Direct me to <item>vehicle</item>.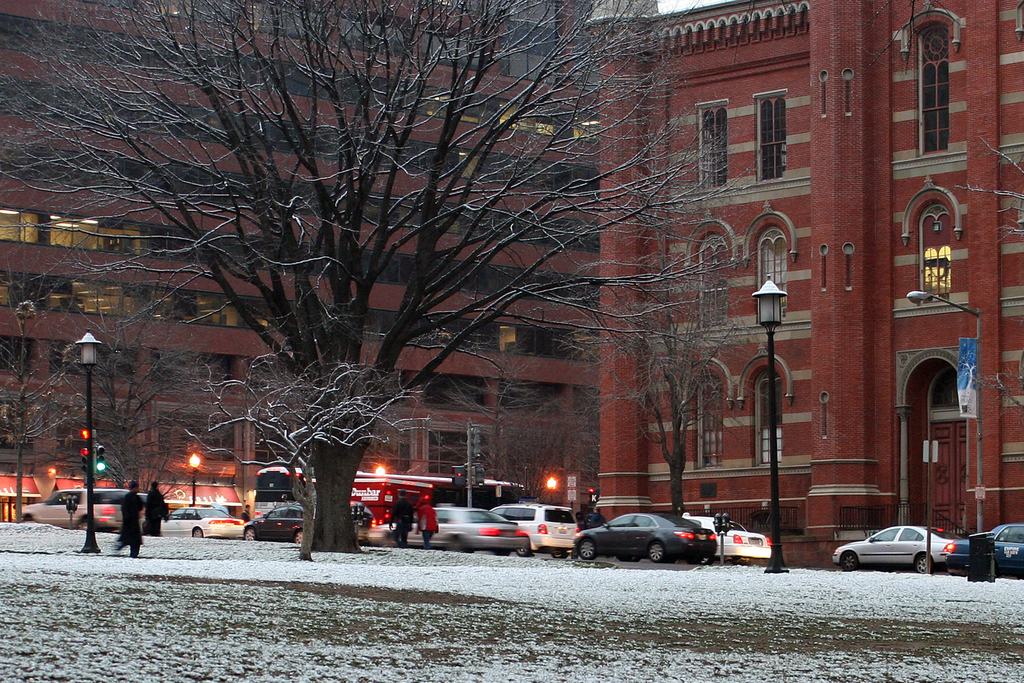
Direction: left=941, top=519, right=1023, bottom=576.
